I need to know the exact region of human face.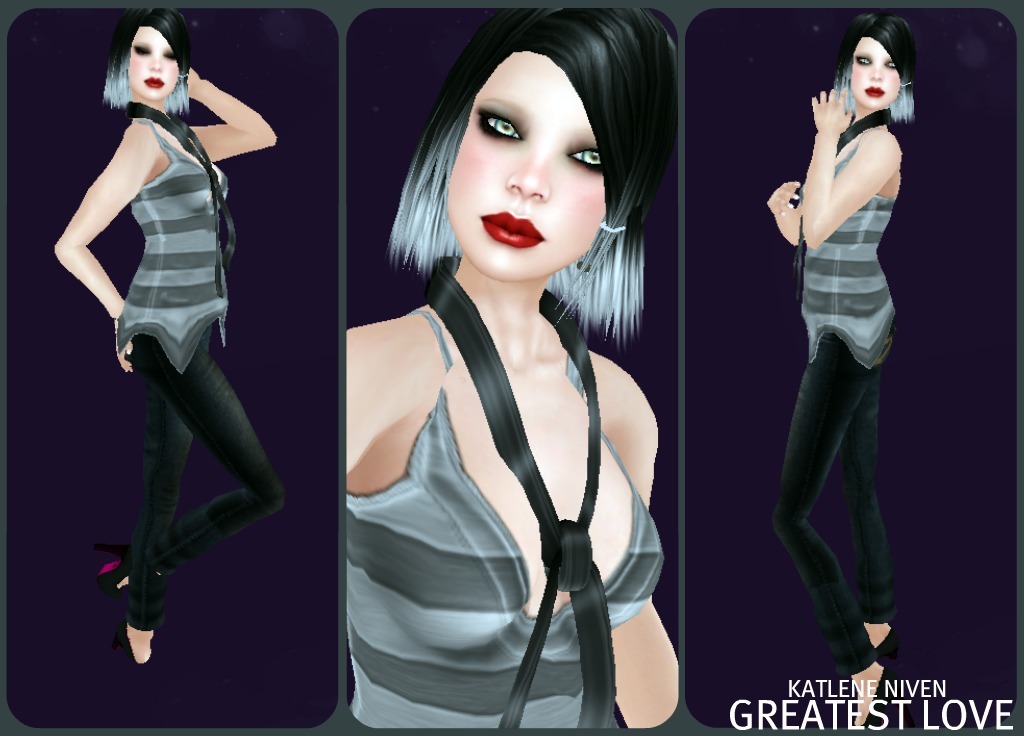
Region: left=127, top=26, right=182, bottom=97.
